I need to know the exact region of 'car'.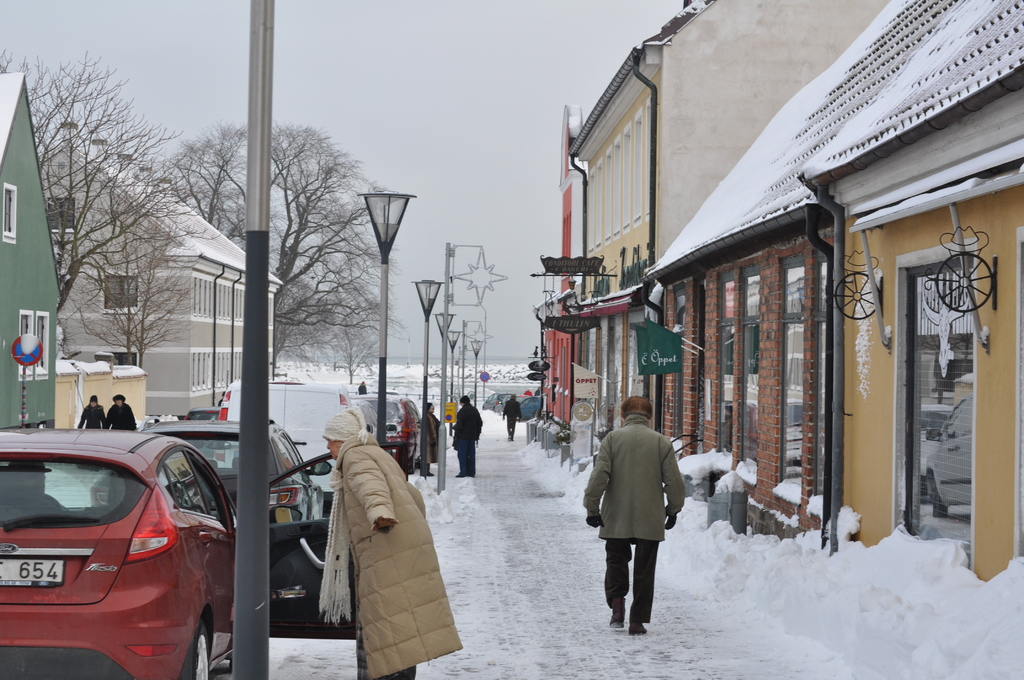
Region: (0, 420, 416, 679).
